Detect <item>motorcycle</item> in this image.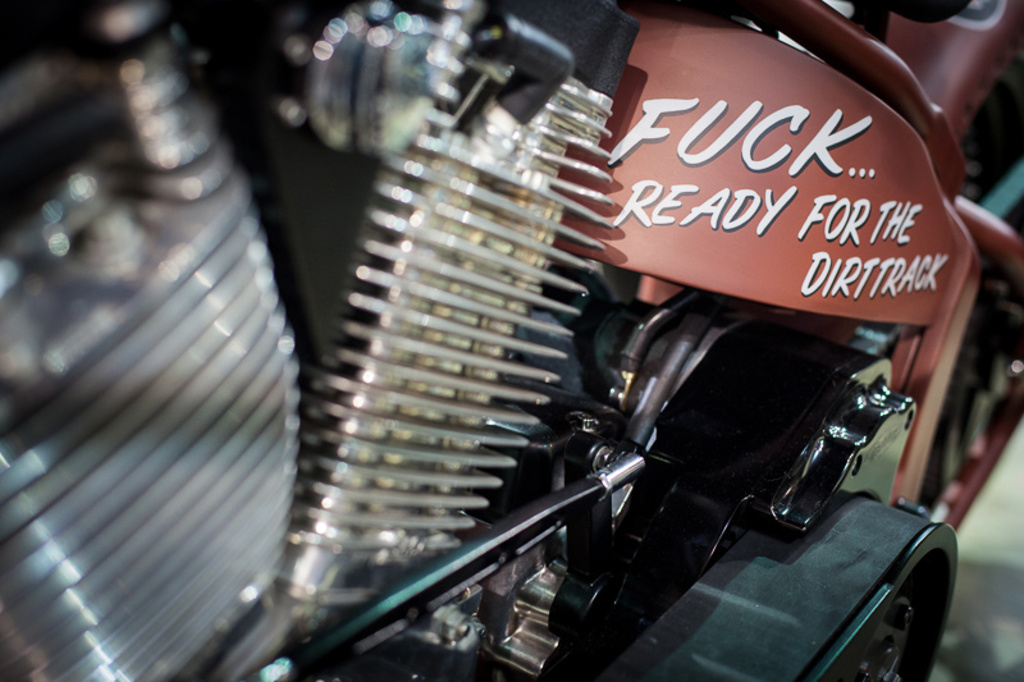
Detection: region(0, 0, 1023, 681).
